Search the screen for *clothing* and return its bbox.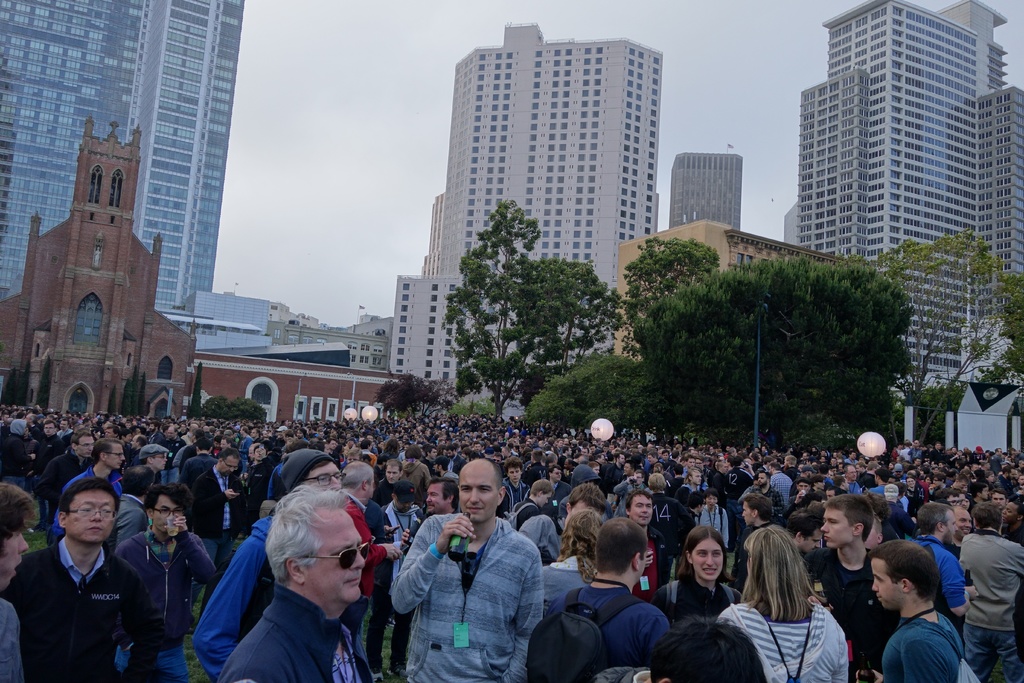
Found: left=887, top=609, right=957, bottom=682.
